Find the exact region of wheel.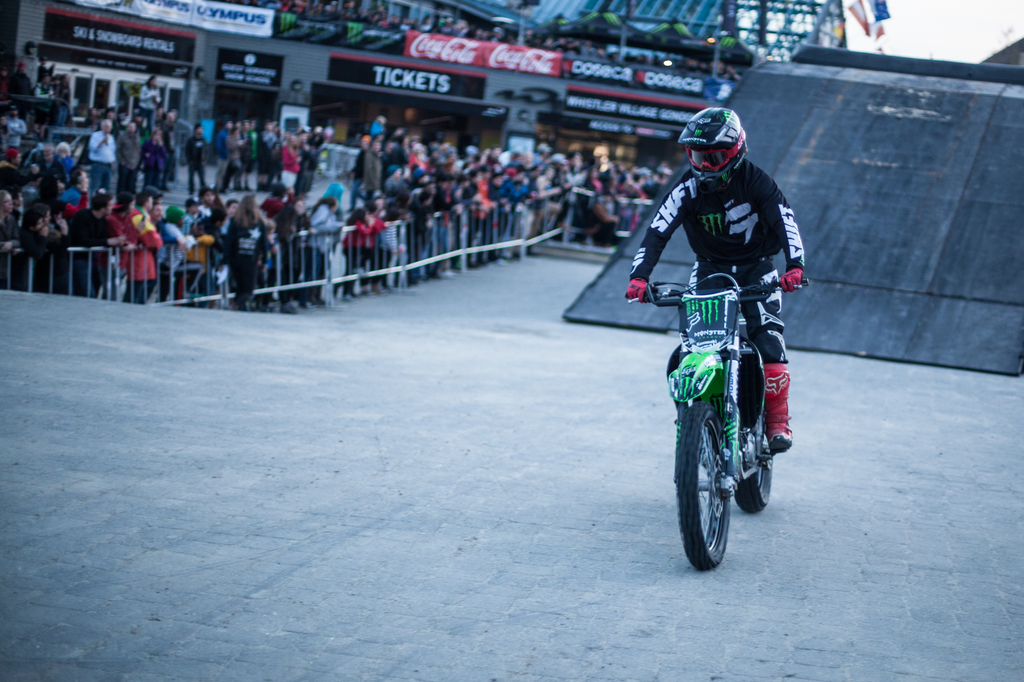
Exact region: [735, 412, 774, 514].
